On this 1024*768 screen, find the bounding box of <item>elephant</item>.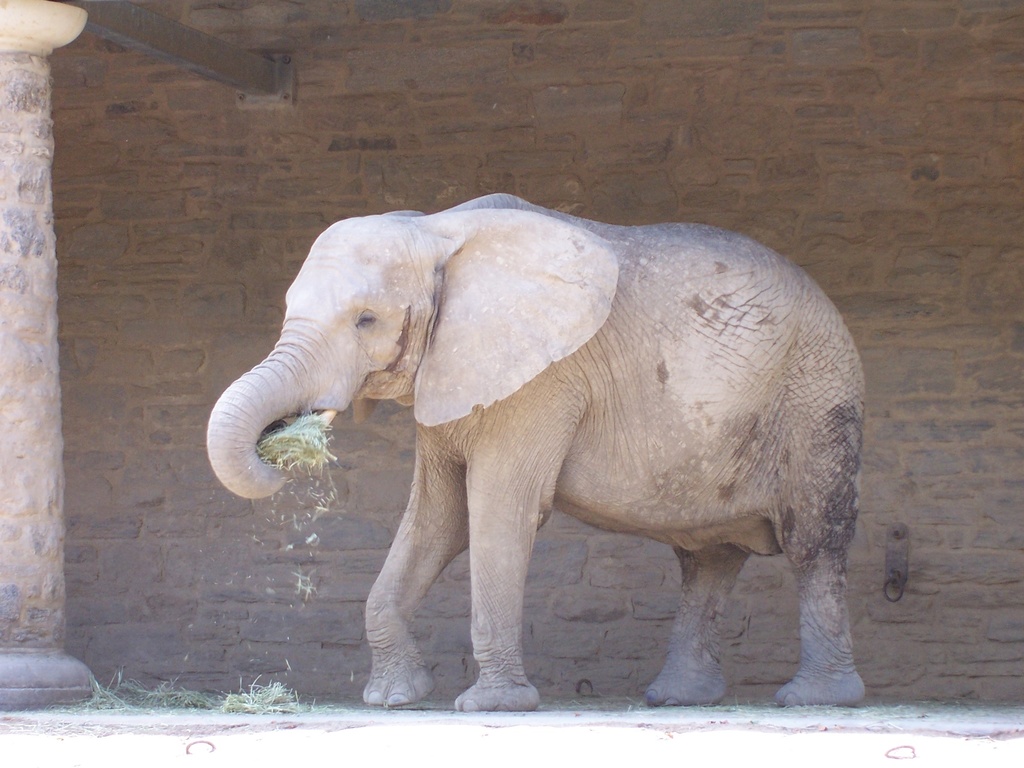
Bounding box: bbox(205, 202, 886, 728).
